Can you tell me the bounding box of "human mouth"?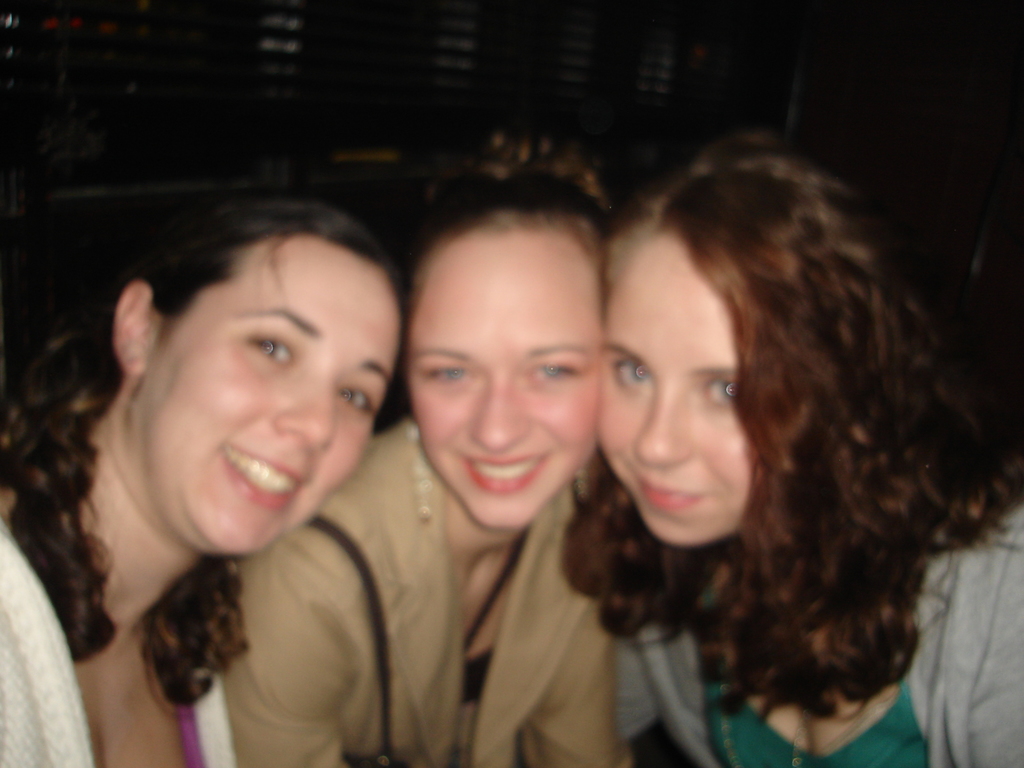
Rect(456, 452, 553, 492).
